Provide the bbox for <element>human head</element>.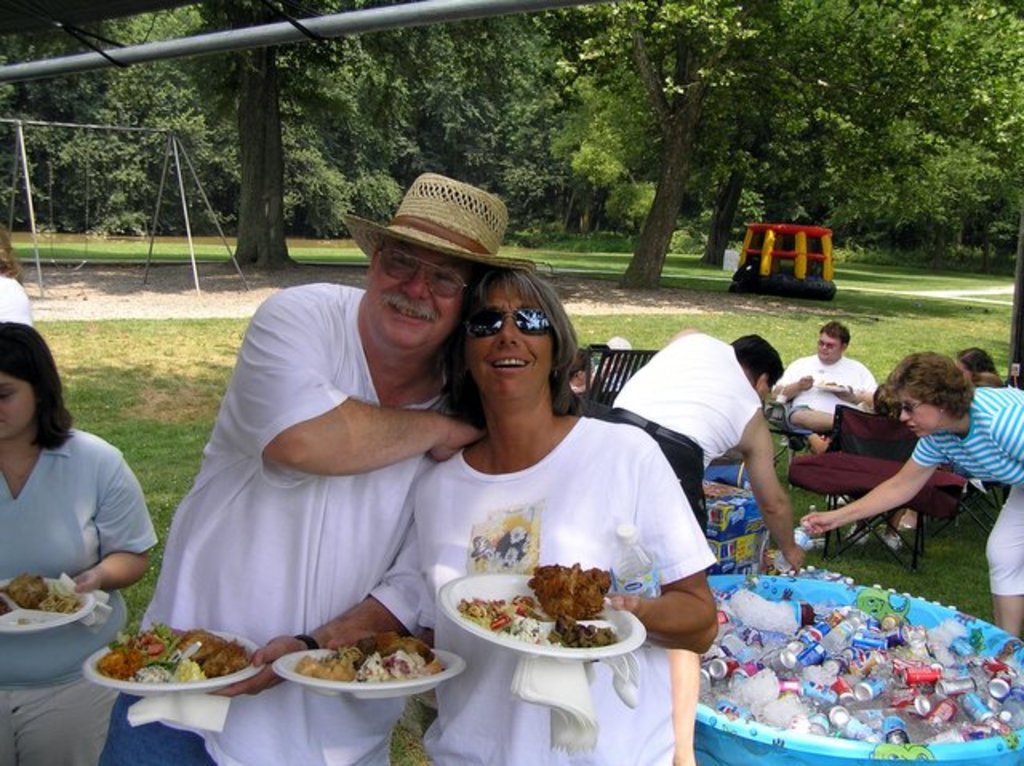
[0,320,56,441].
